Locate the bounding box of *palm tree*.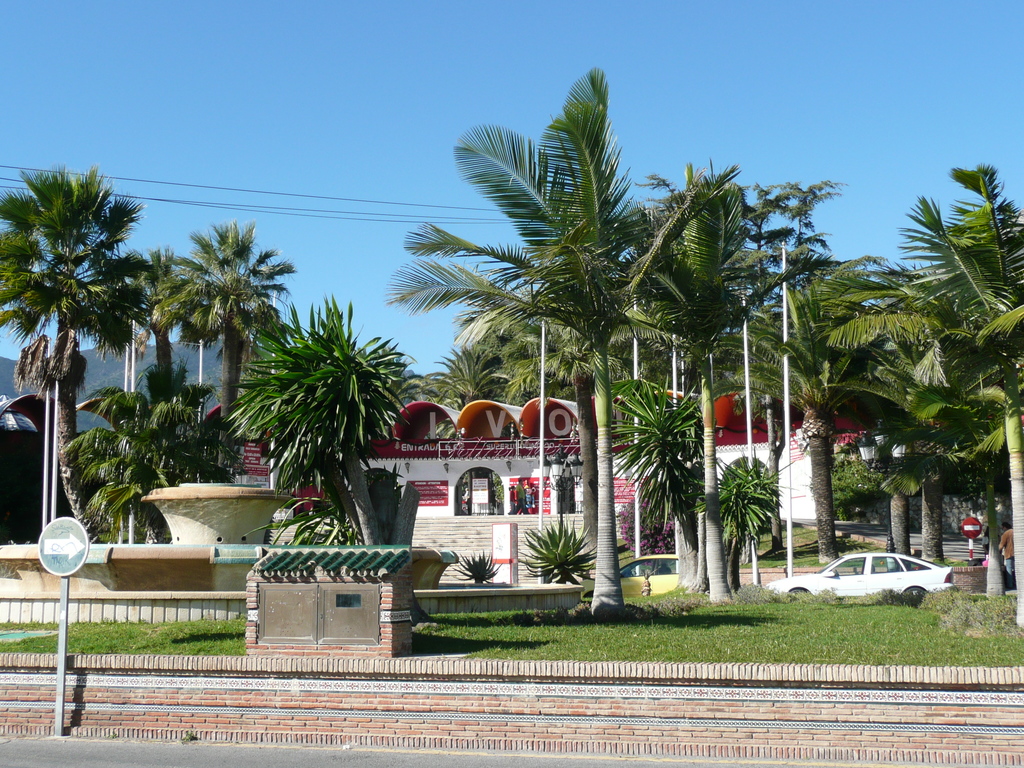
Bounding box: pyautogui.locateOnScreen(726, 259, 842, 580).
